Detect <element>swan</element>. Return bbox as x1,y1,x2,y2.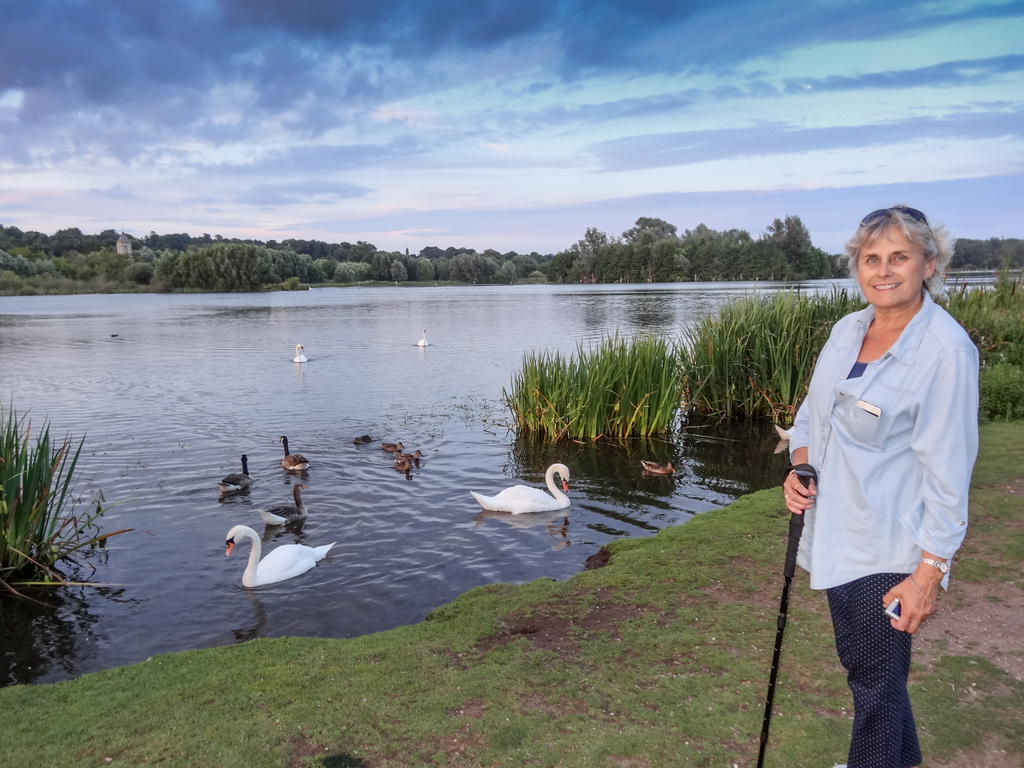
292,343,311,363.
